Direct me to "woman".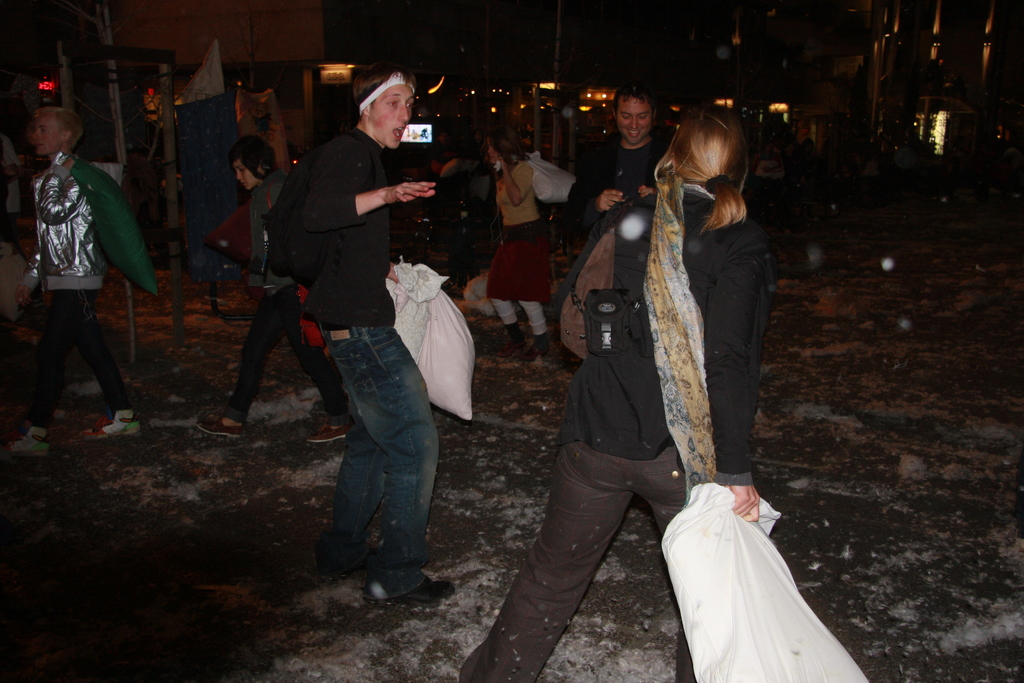
Direction: 455/110/763/682.
